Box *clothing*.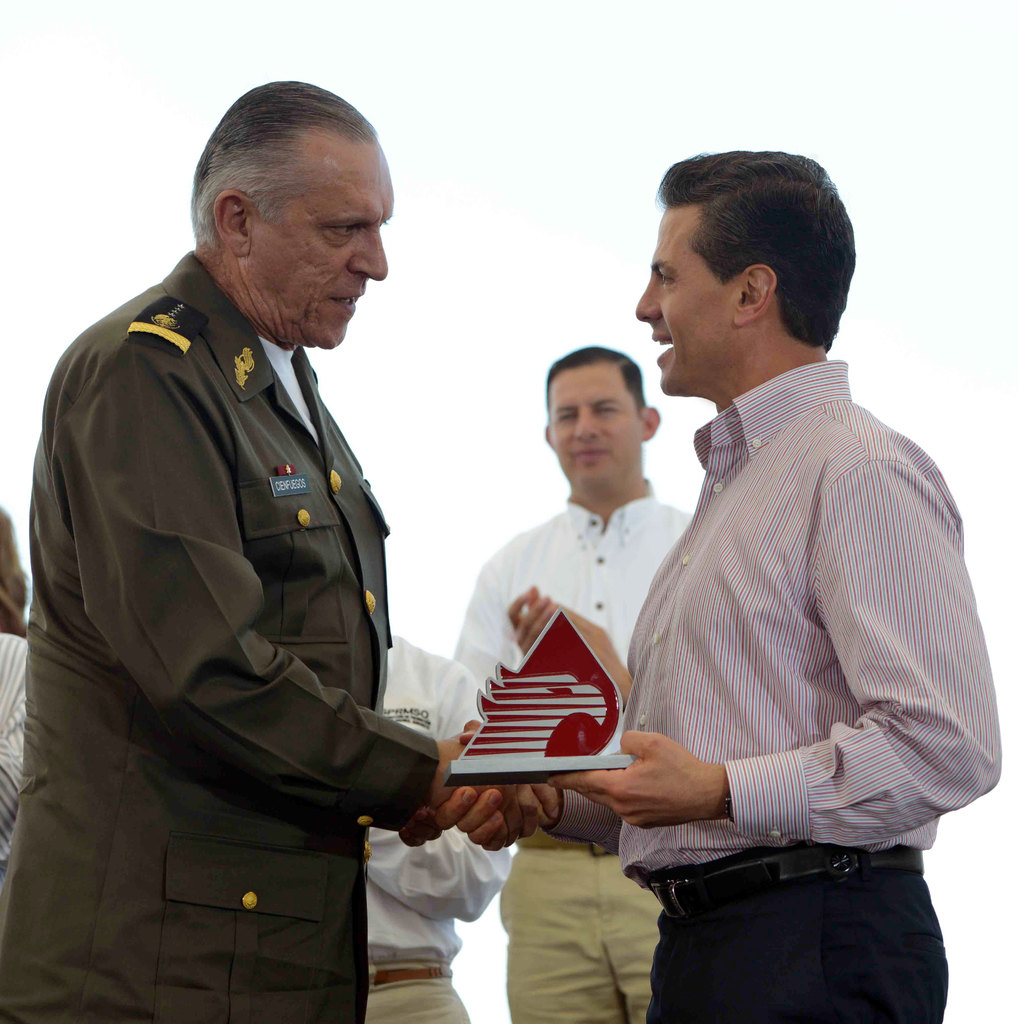
l=28, t=154, r=460, b=1012.
